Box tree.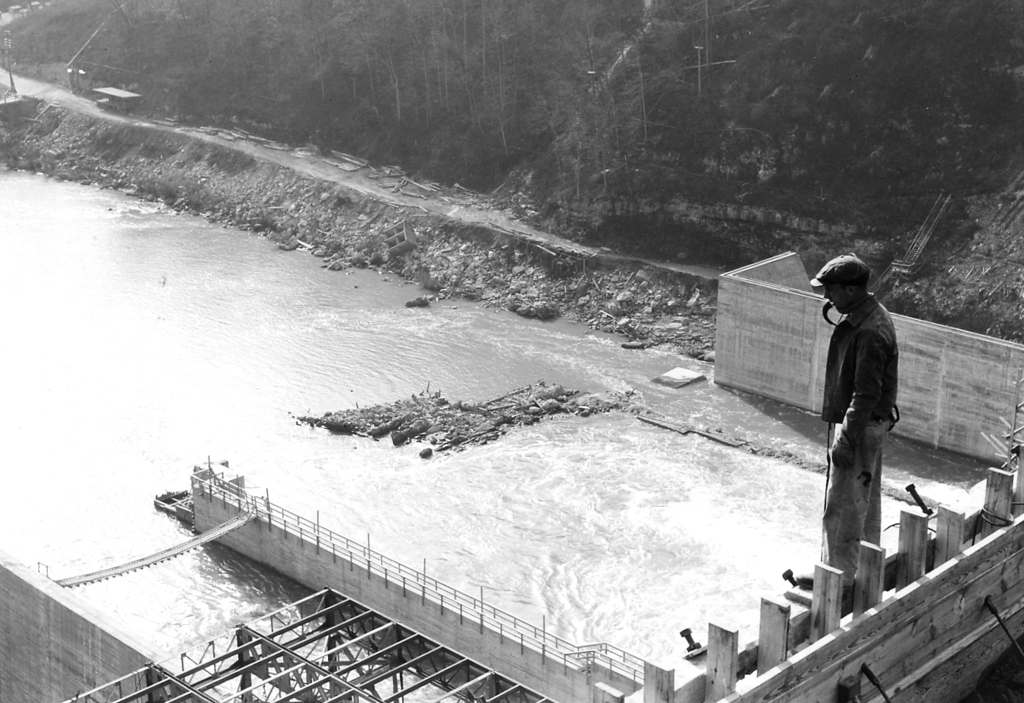
[left=538, top=1, right=630, bottom=106].
